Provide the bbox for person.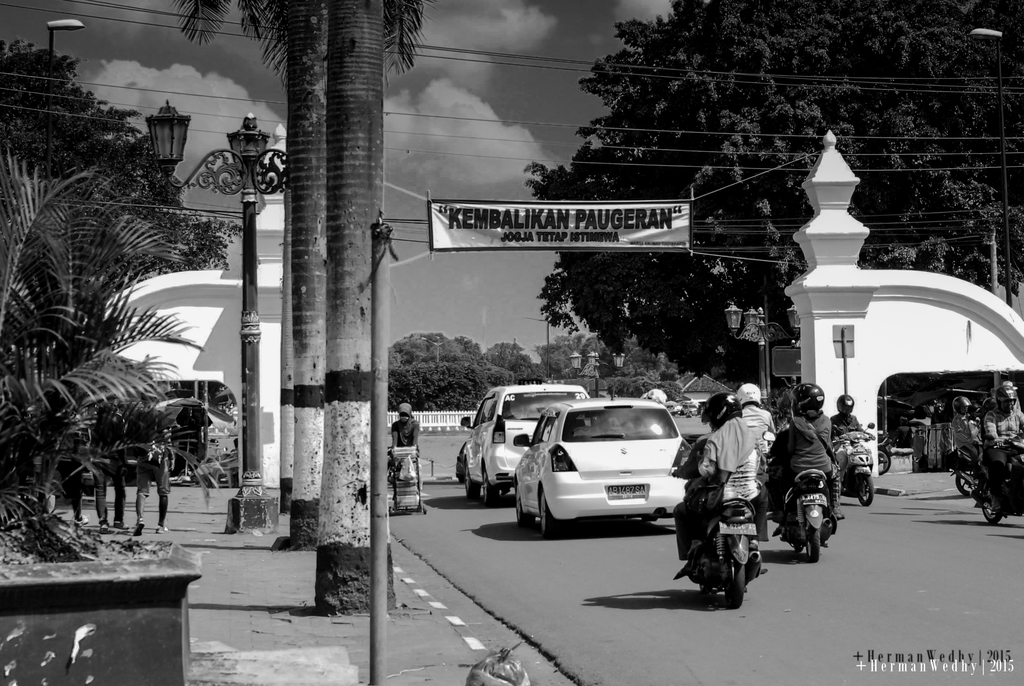
locate(51, 410, 90, 527).
